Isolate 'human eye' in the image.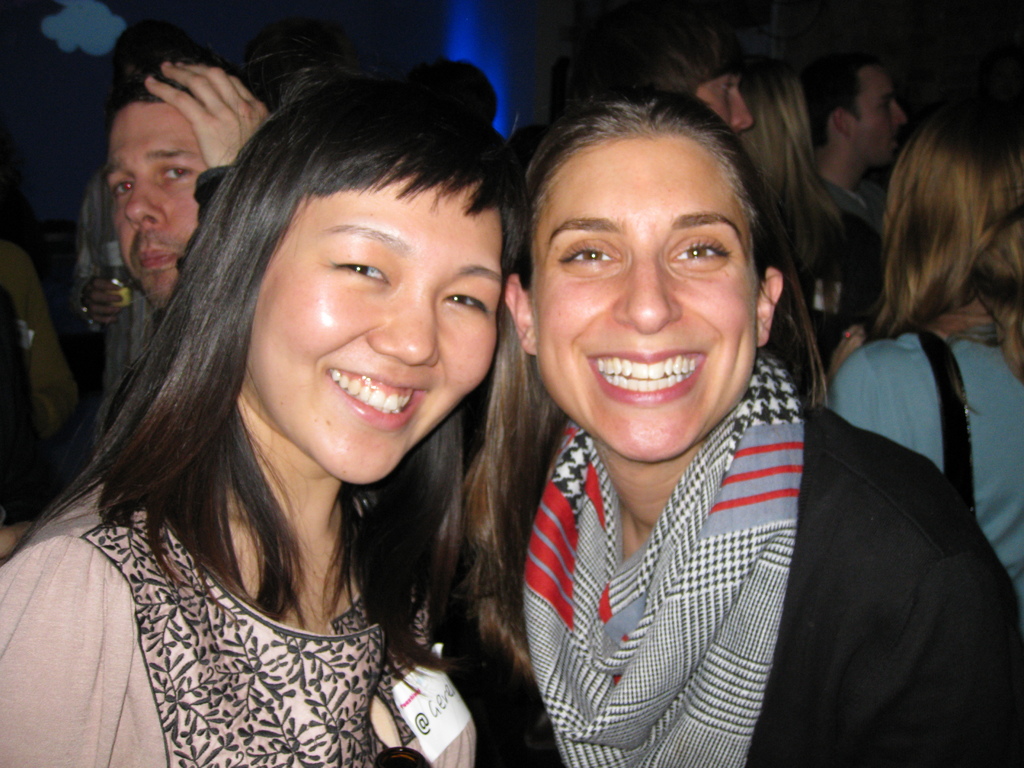
Isolated region: x1=113 y1=176 x2=138 y2=200.
